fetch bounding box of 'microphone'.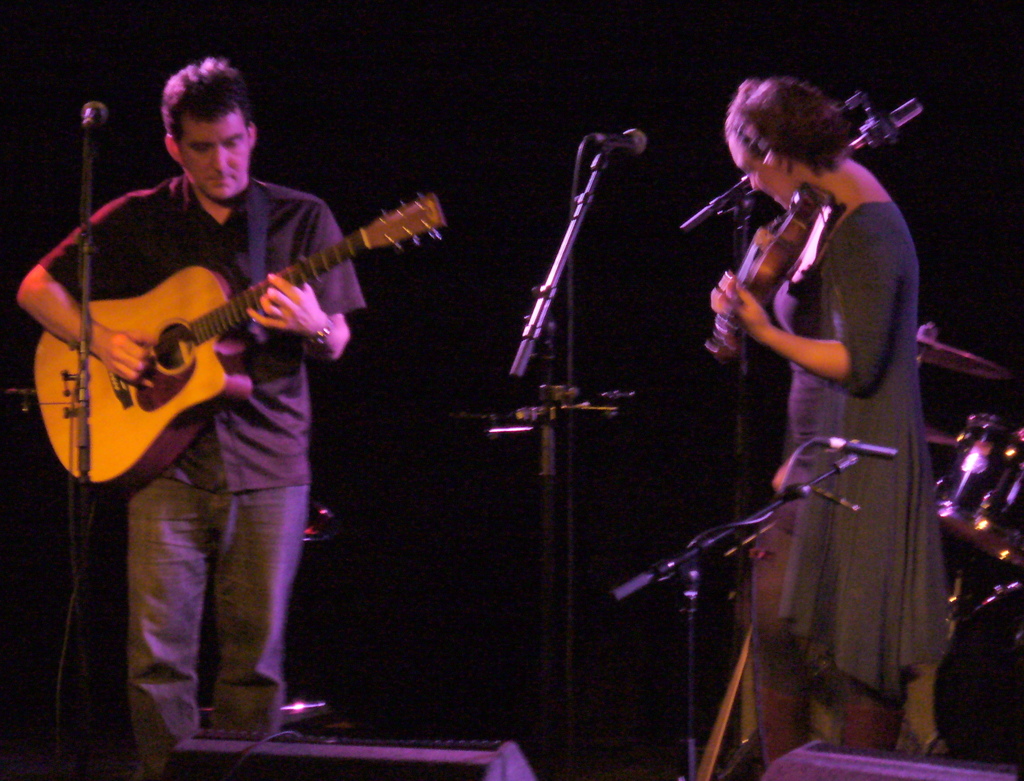
Bbox: <region>83, 101, 108, 124</region>.
